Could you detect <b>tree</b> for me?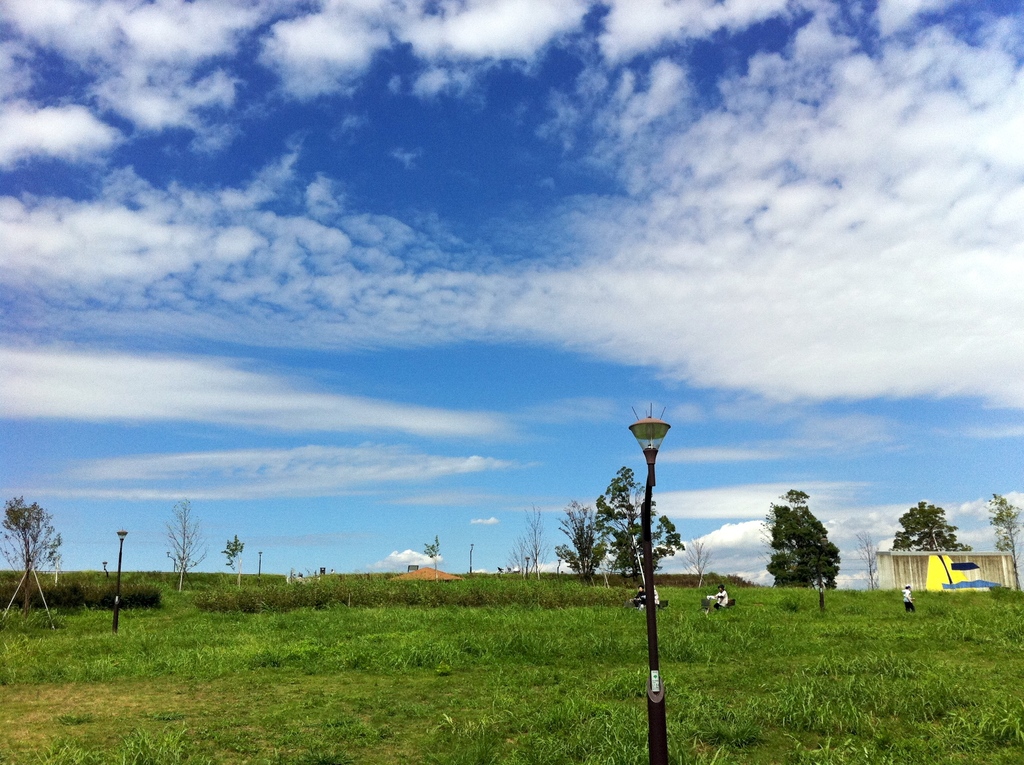
Detection result: <box>0,495,66,606</box>.
